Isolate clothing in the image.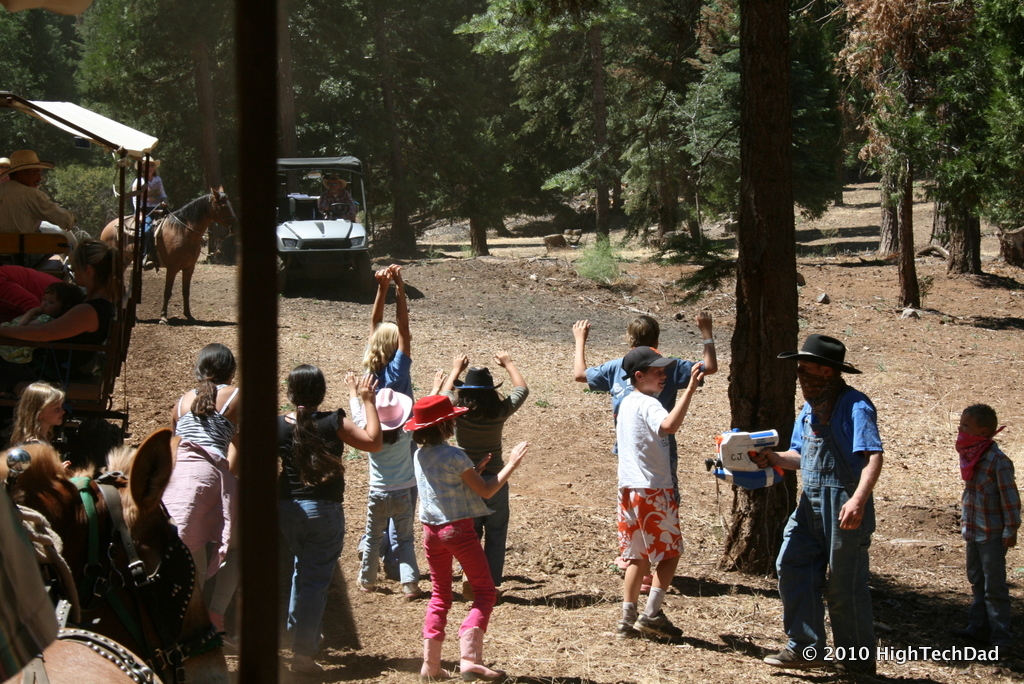
Isolated region: left=960, top=440, right=1020, bottom=633.
